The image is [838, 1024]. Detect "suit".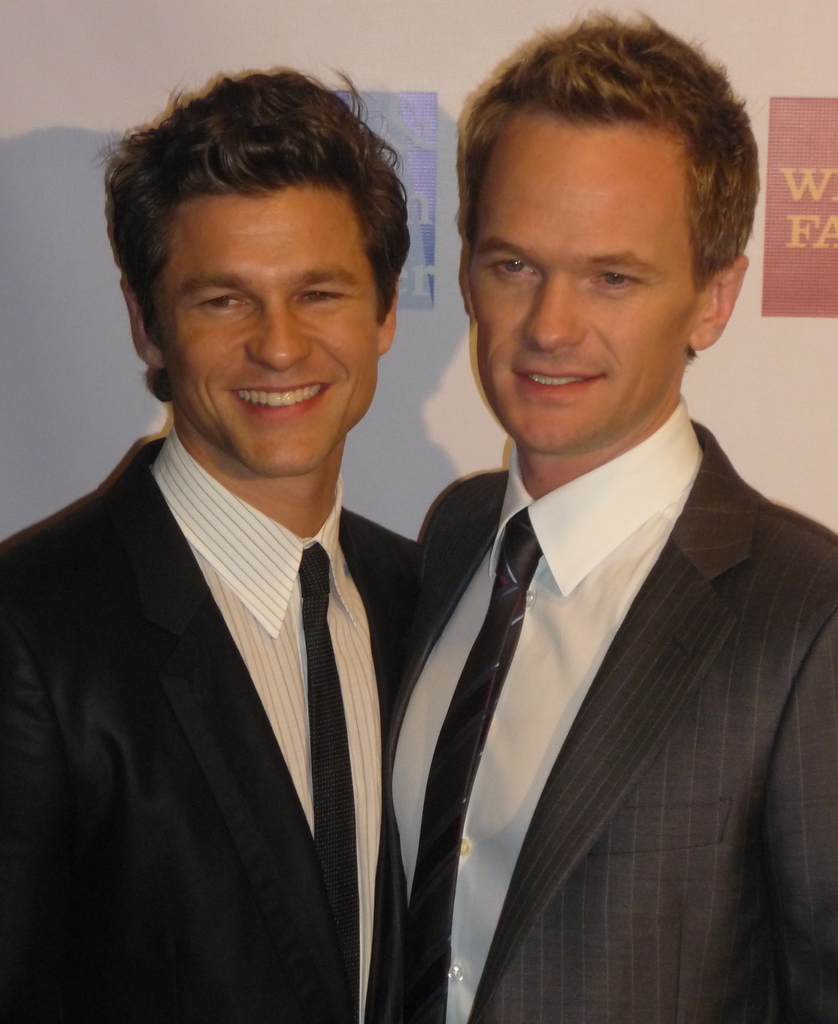
Detection: Rect(356, 268, 828, 1023).
